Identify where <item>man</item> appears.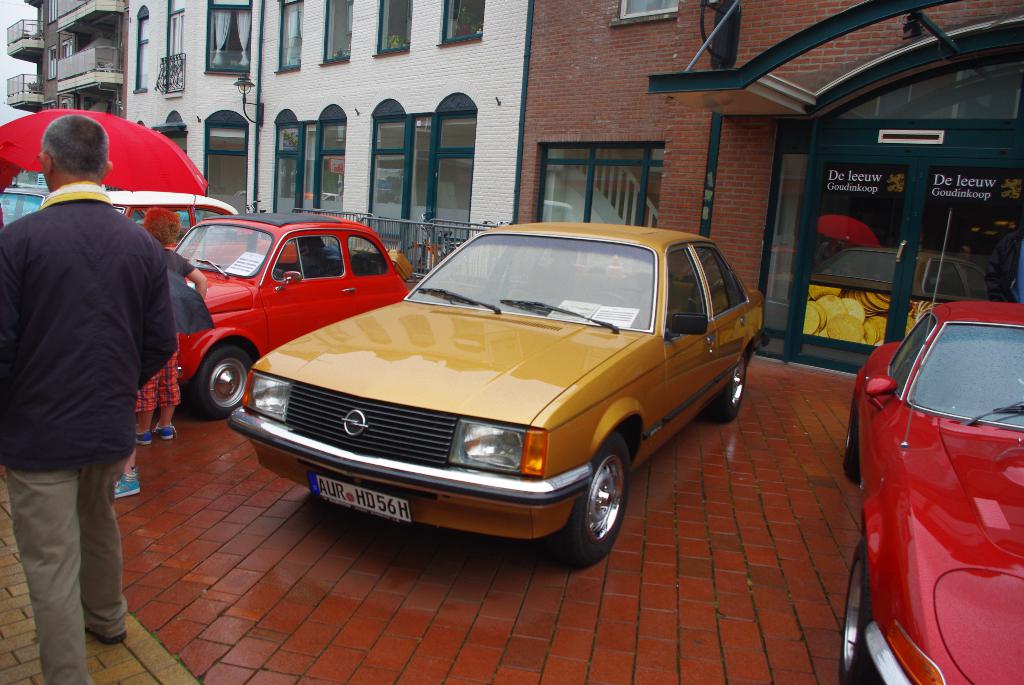
Appears at Rect(0, 114, 178, 684).
